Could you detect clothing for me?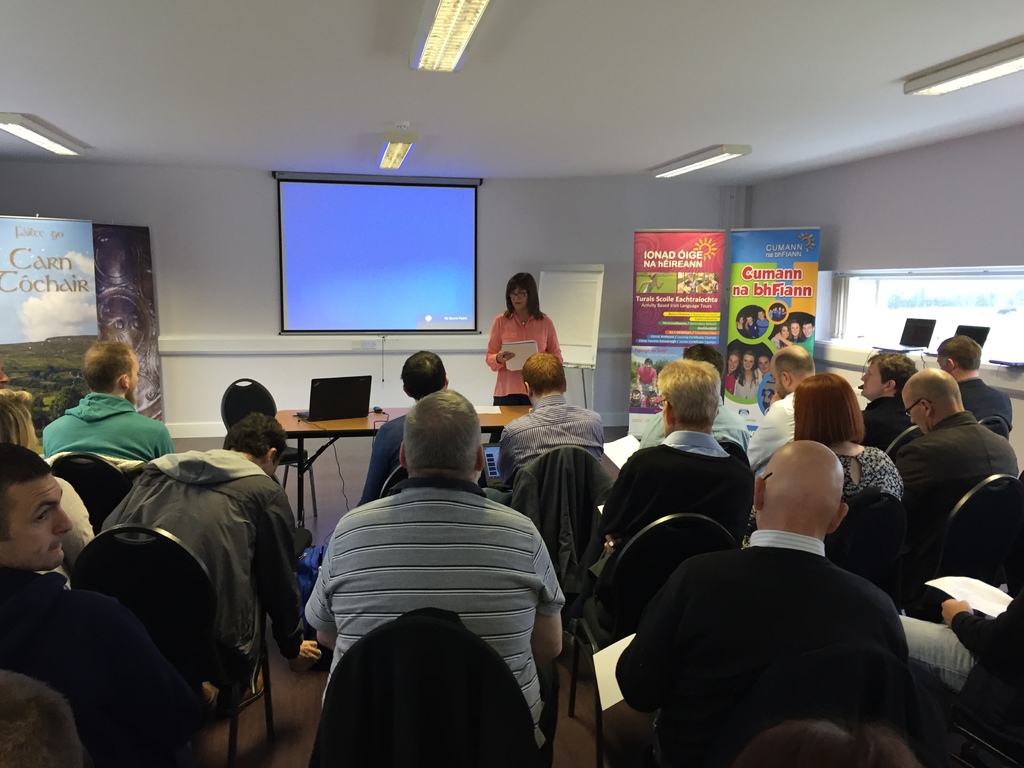
Detection result: bbox=[802, 337, 813, 354].
